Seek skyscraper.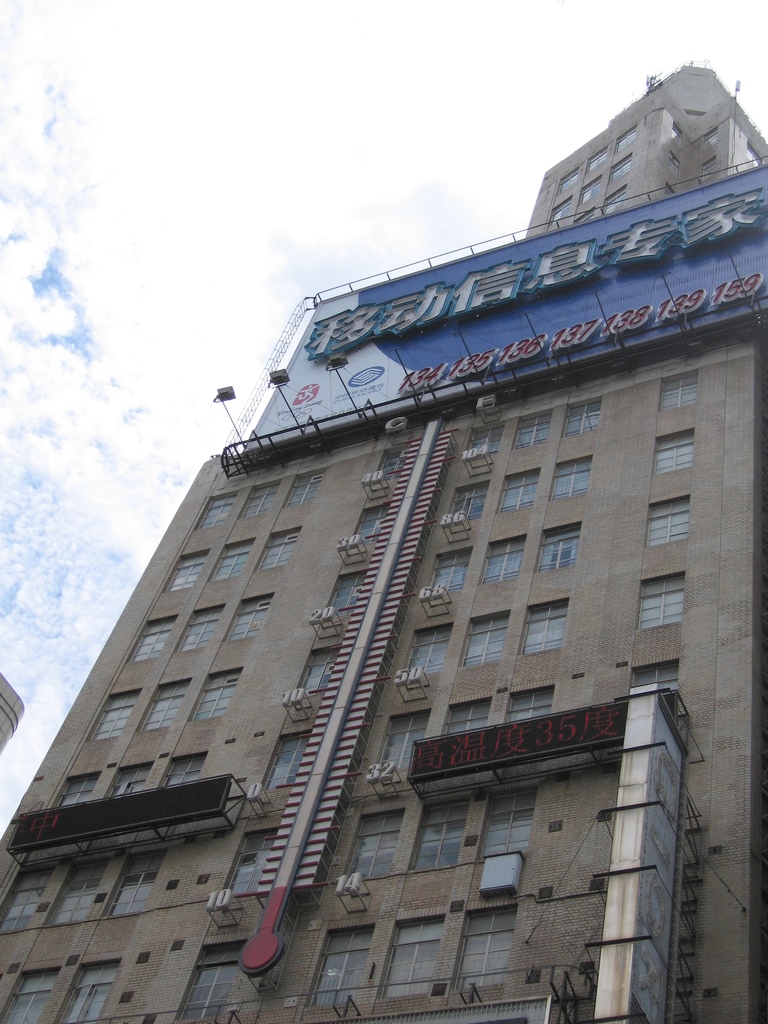
l=1, t=97, r=762, b=992.
